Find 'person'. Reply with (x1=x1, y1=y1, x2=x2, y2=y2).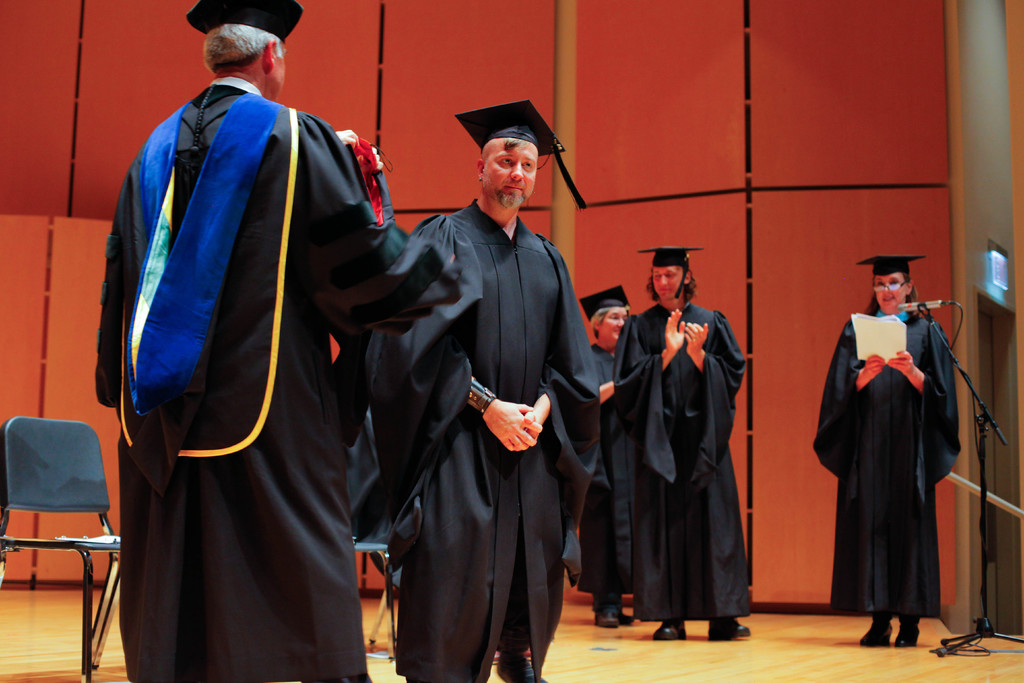
(x1=93, y1=0, x2=455, y2=682).
